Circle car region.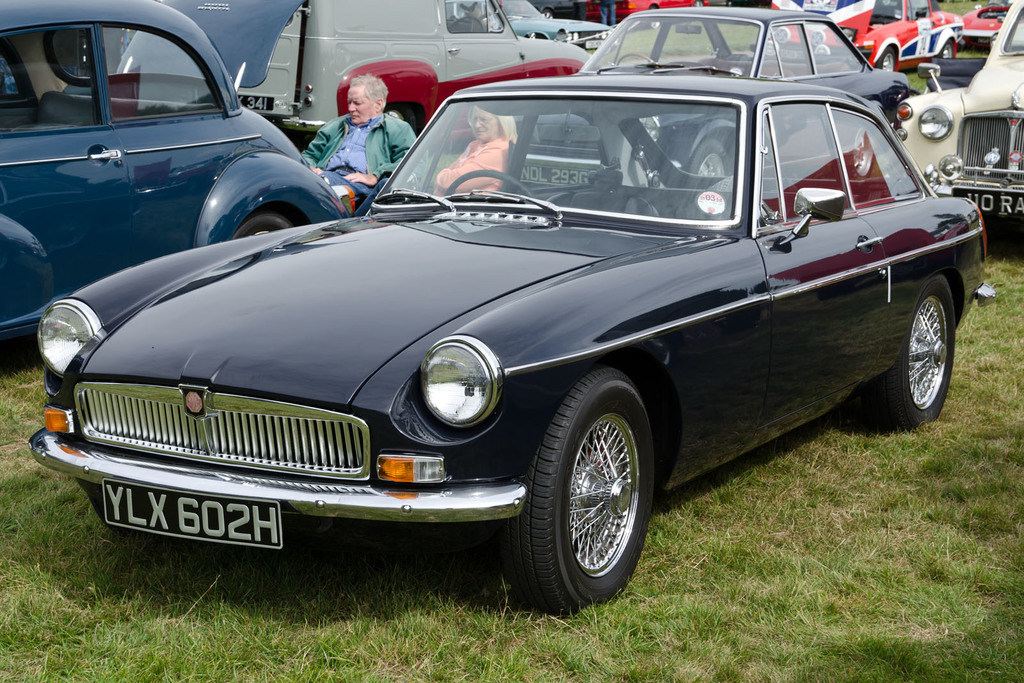
Region: 895, 0, 1023, 223.
